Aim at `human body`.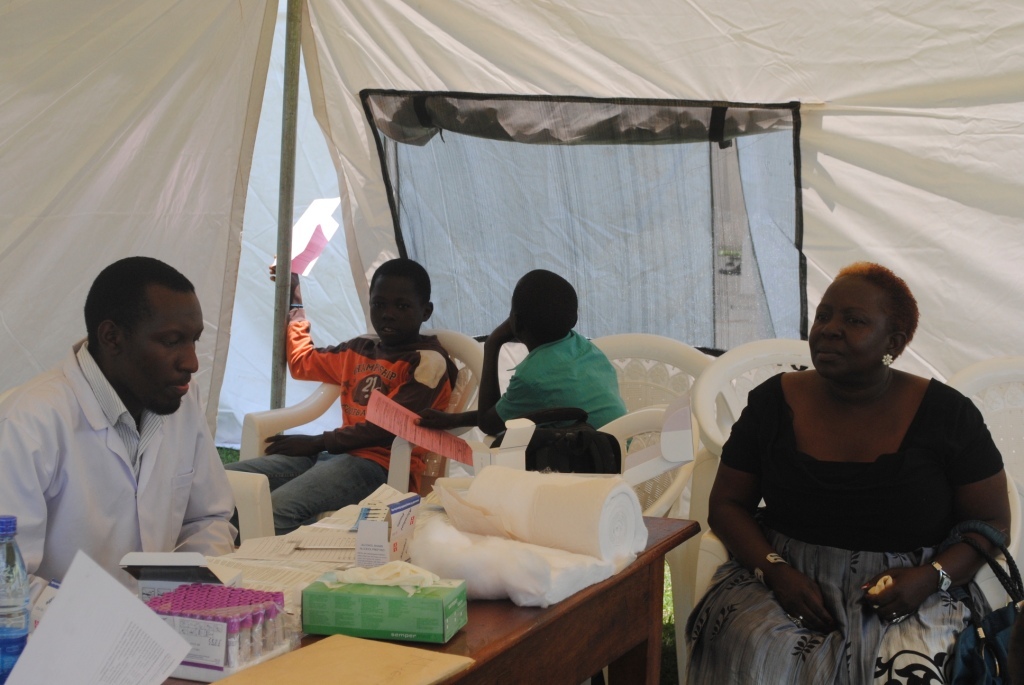
Aimed at select_region(265, 252, 456, 534).
